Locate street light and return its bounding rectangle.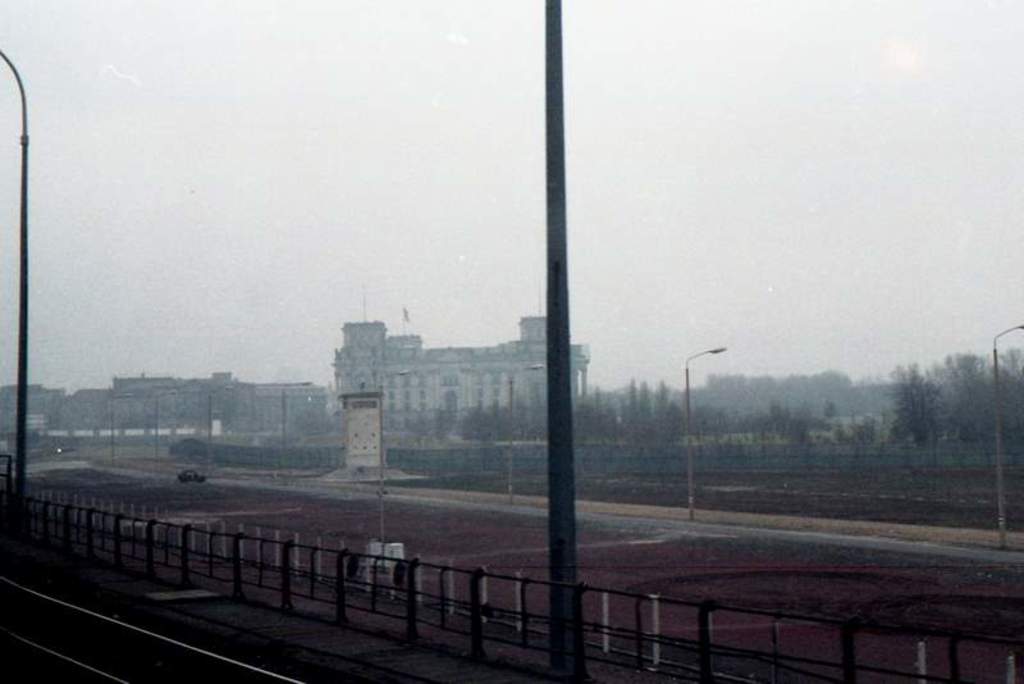
<box>681,345,731,520</box>.
